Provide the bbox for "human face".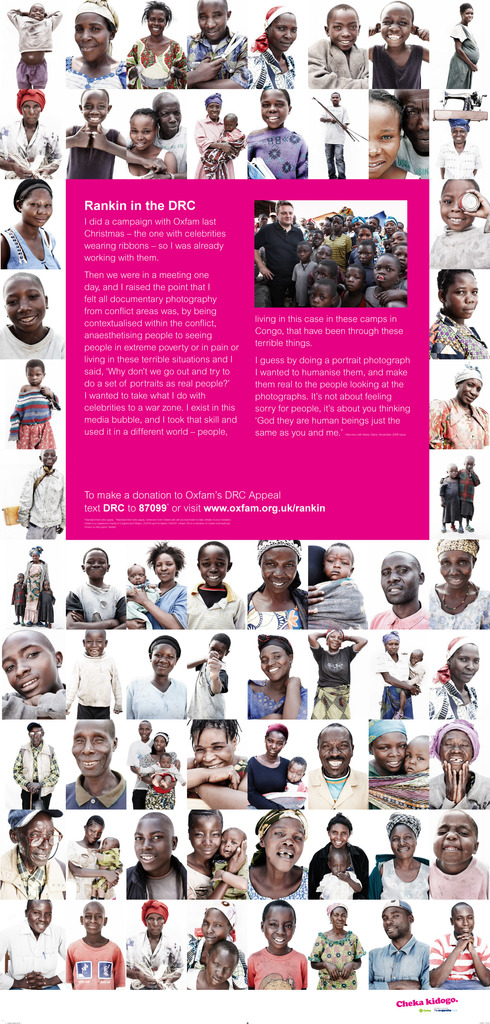
left=382, top=634, right=396, bottom=650.
